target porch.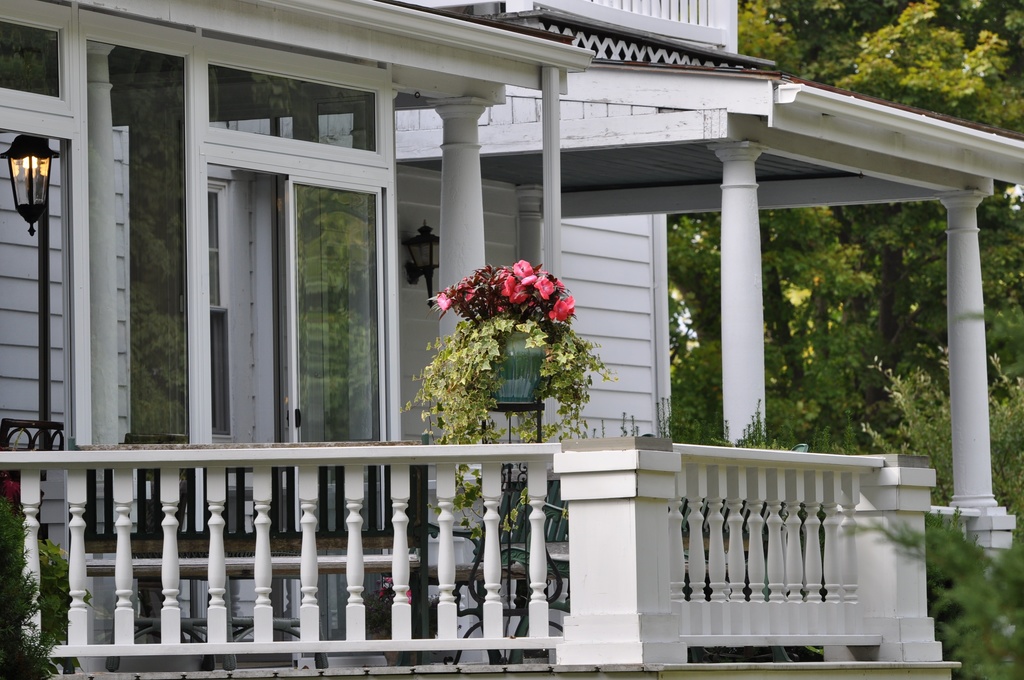
Target region: pyautogui.locateOnScreen(0, 124, 1016, 679).
